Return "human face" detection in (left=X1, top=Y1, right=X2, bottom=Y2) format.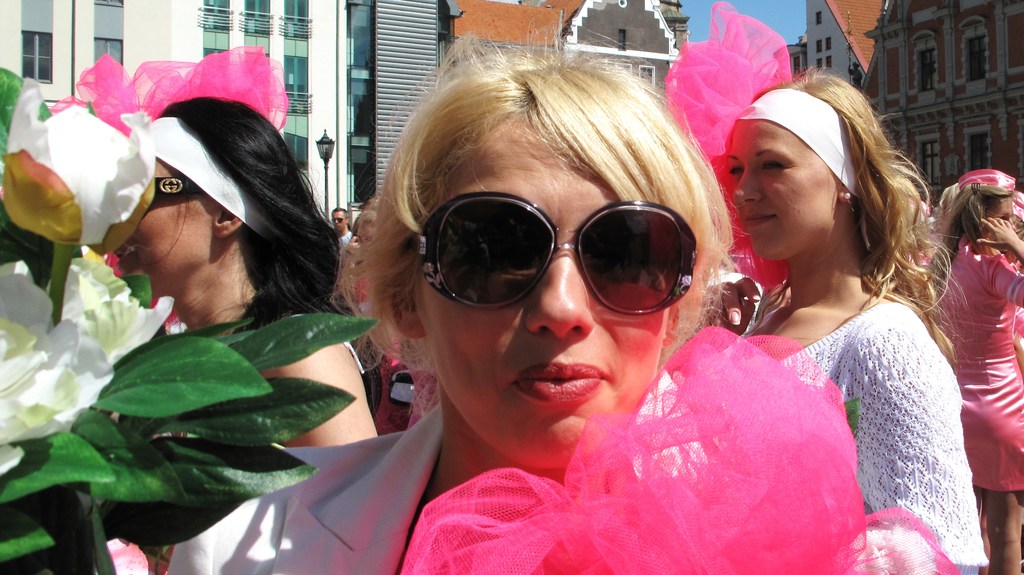
(left=986, top=198, right=1014, bottom=225).
